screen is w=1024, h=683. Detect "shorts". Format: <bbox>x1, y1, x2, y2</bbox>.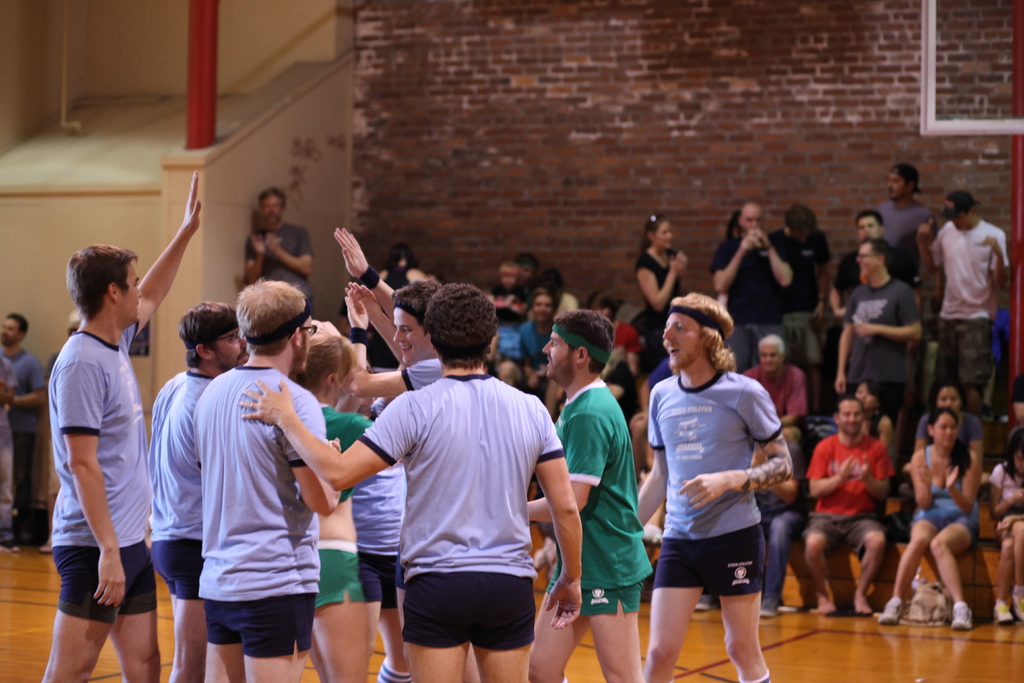
<bbox>781, 313, 824, 362</bbox>.
